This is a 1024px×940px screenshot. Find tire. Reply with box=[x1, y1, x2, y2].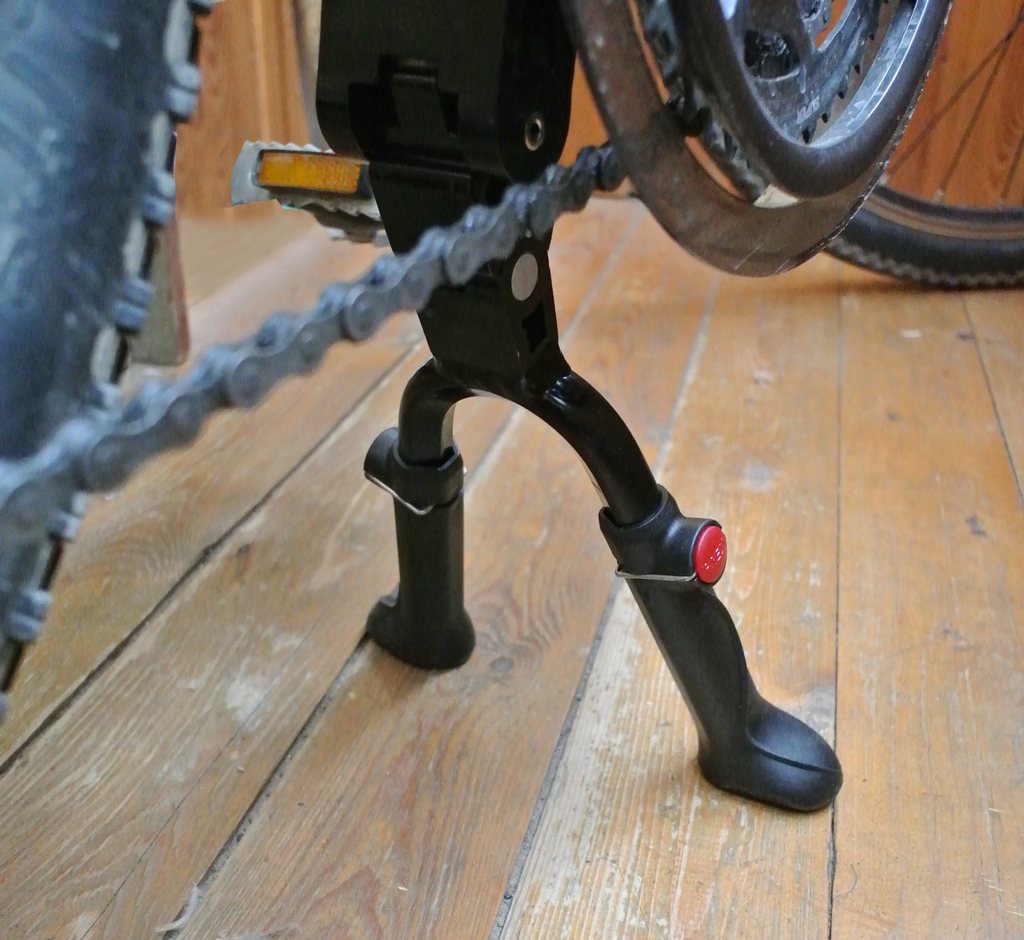
box=[836, 186, 1023, 291].
